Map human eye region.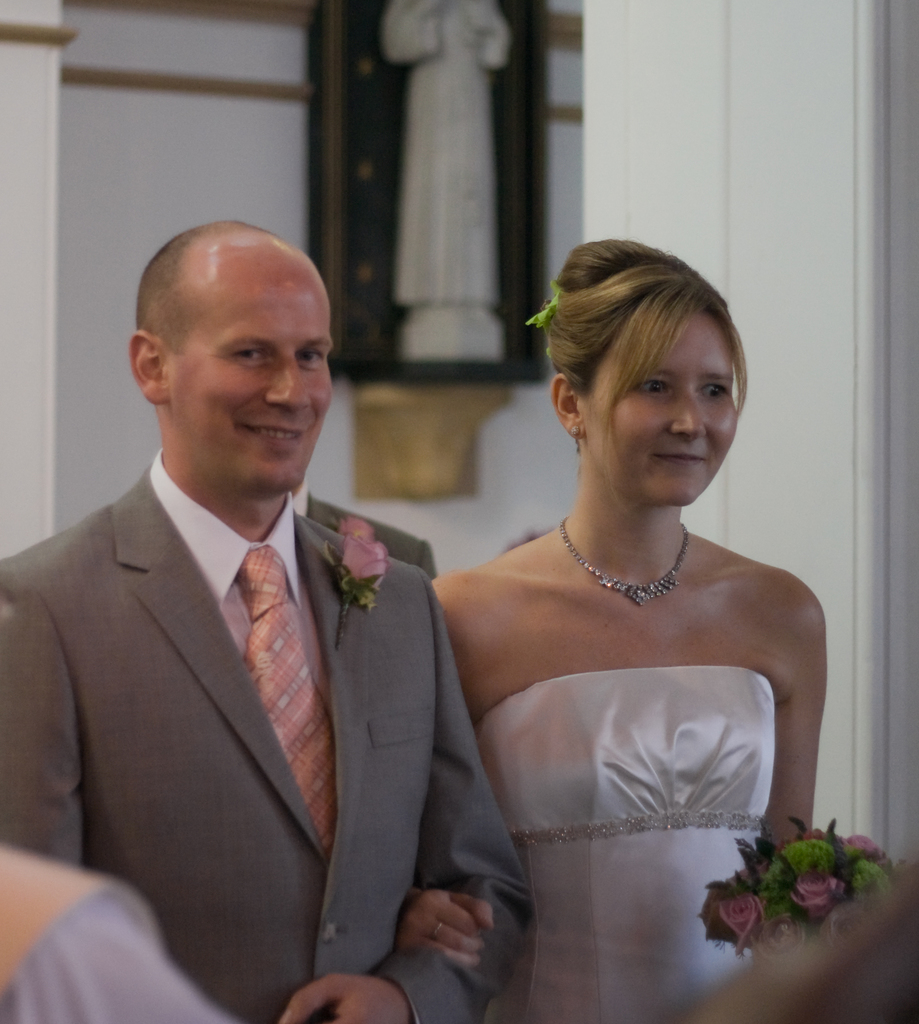
Mapped to box(625, 373, 674, 399).
